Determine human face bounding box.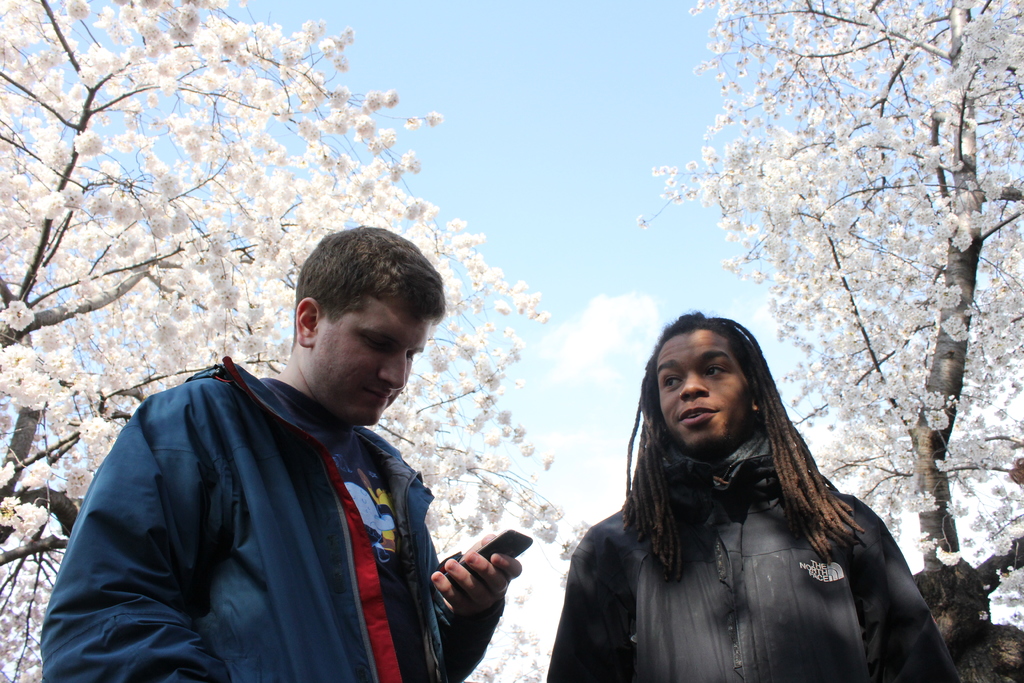
Determined: region(305, 299, 423, 425).
